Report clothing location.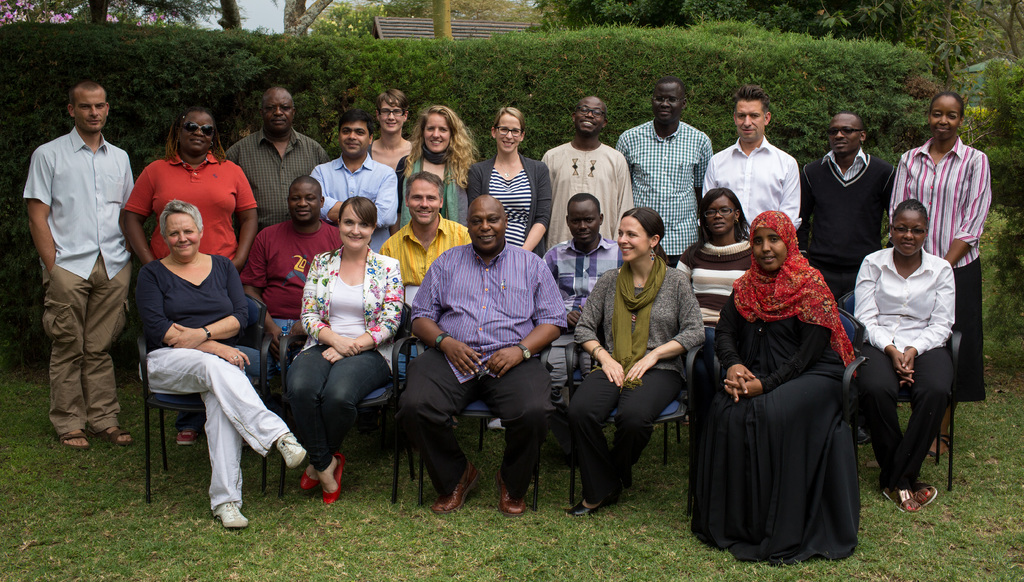
Report: {"x1": 694, "y1": 139, "x2": 796, "y2": 234}.
